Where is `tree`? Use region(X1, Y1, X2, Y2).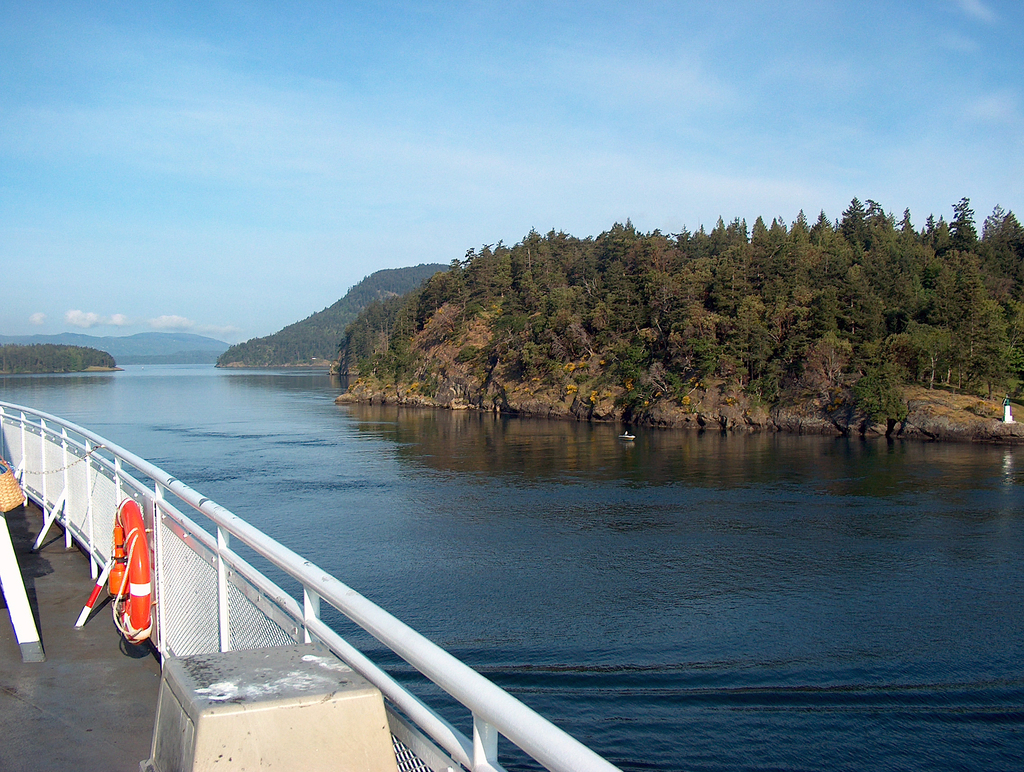
region(760, 217, 838, 374).
